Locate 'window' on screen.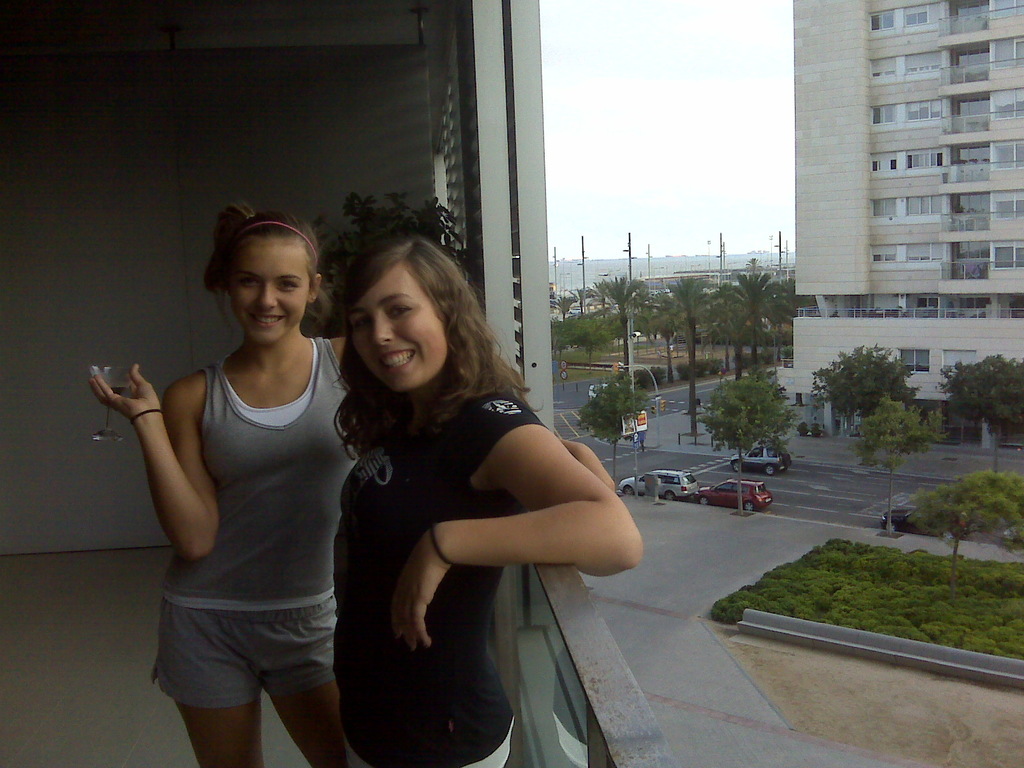
On screen at 895, 350, 931, 375.
